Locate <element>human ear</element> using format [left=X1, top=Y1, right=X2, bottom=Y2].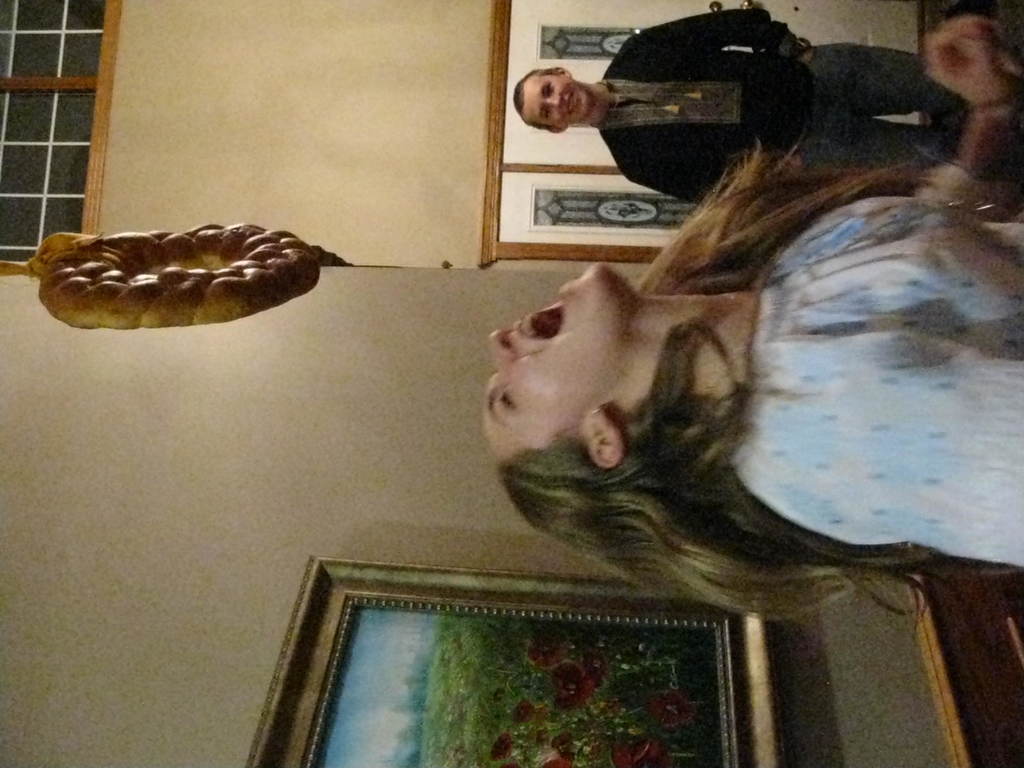
[left=589, top=412, right=621, bottom=463].
